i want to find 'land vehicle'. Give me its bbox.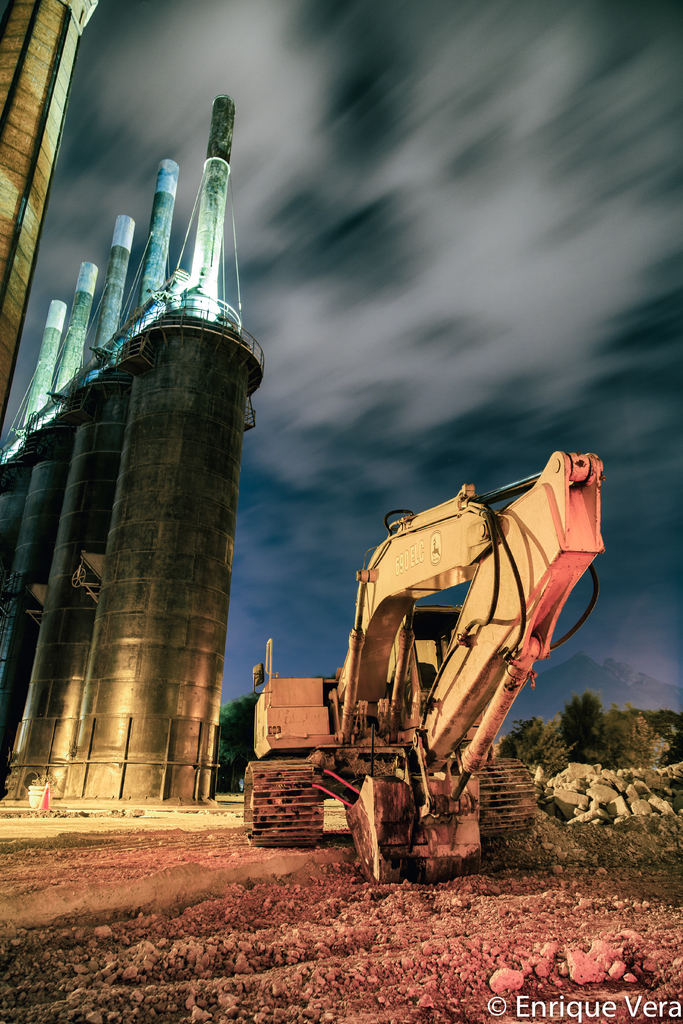
242, 454, 607, 876.
